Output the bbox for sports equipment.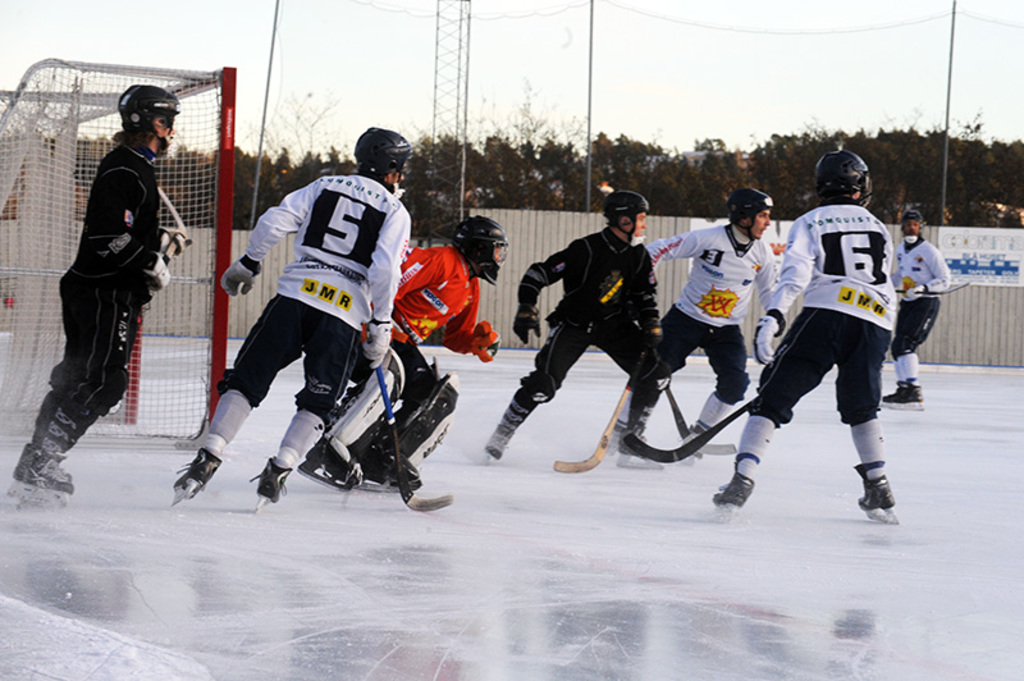
509:303:544:344.
